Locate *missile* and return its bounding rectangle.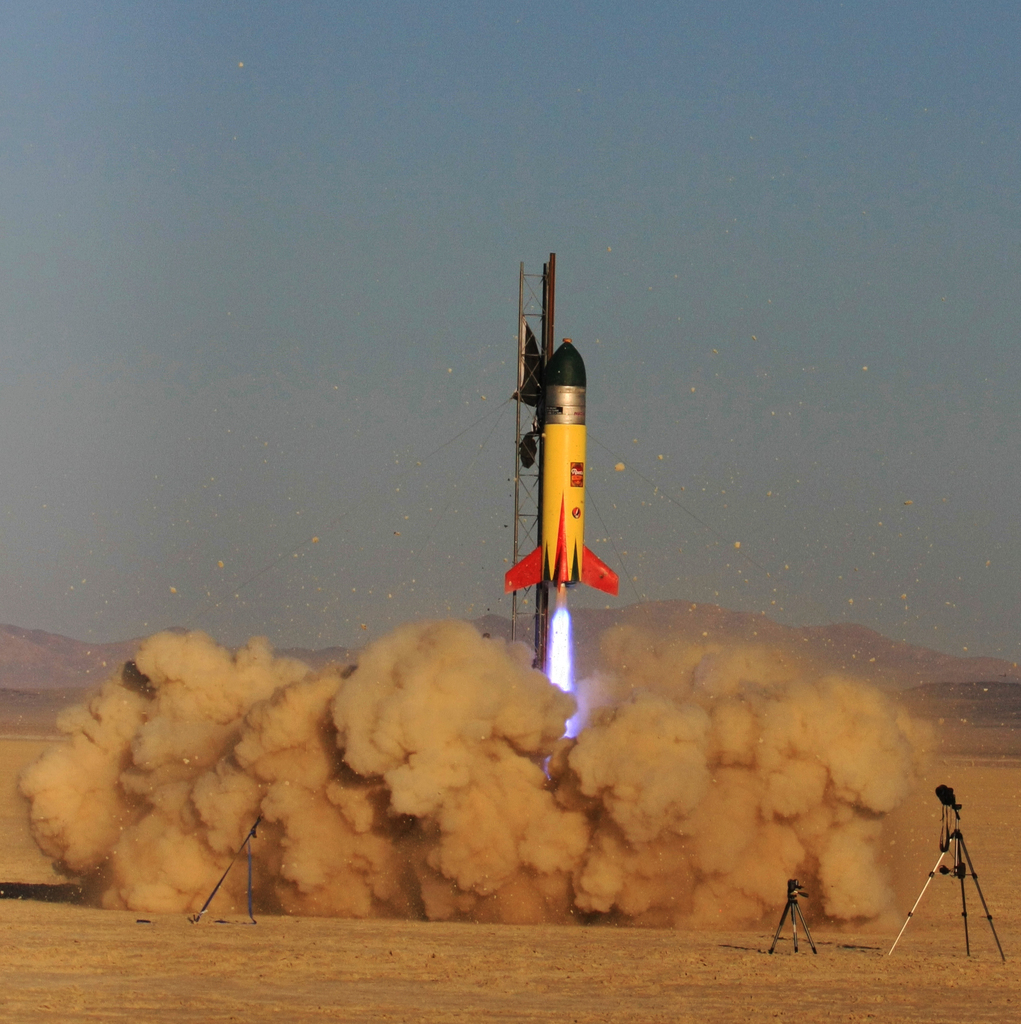
[504,340,623,602].
